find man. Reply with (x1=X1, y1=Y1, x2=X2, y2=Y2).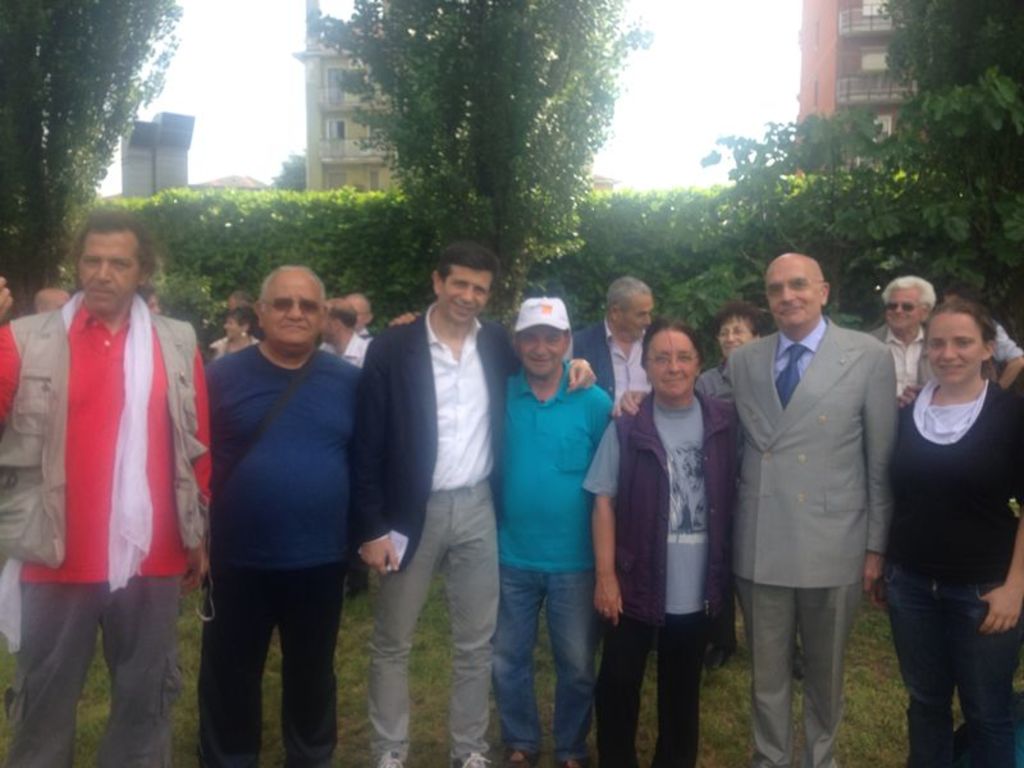
(x1=192, y1=264, x2=375, y2=758).
